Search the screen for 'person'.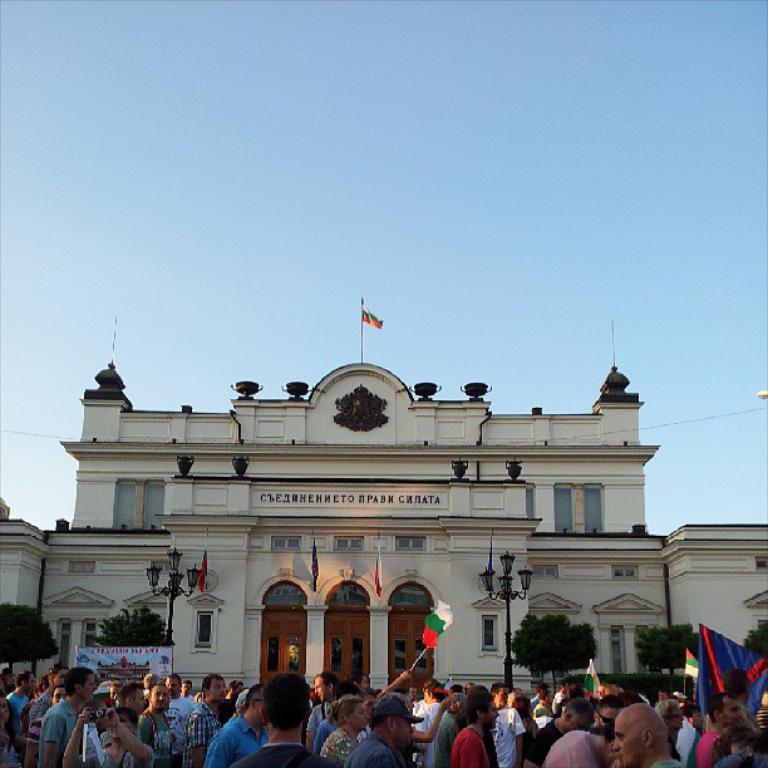
Found at BBox(521, 696, 594, 767).
